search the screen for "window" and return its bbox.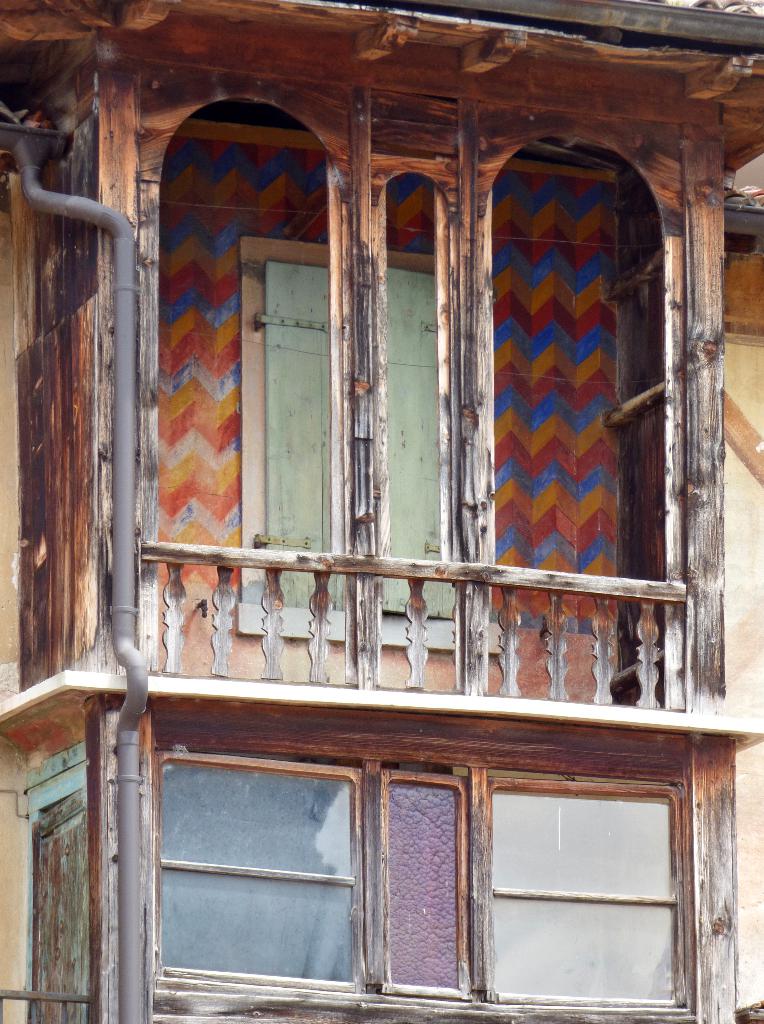
Found: bbox=(159, 743, 360, 993).
